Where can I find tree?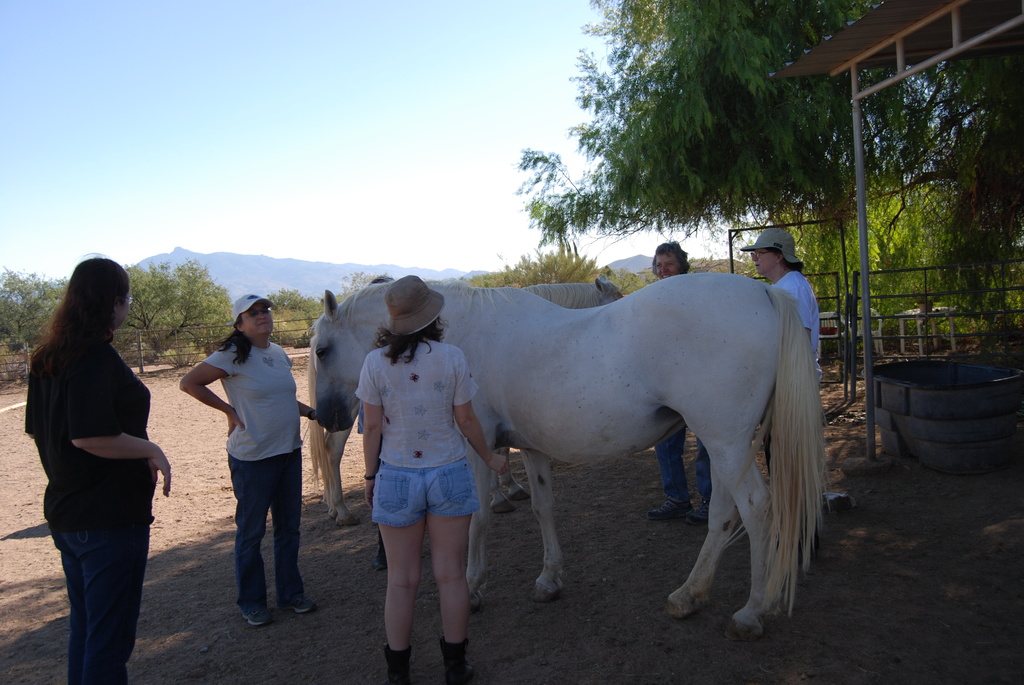
You can find it at [x1=111, y1=260, x2=241, y2=374].
